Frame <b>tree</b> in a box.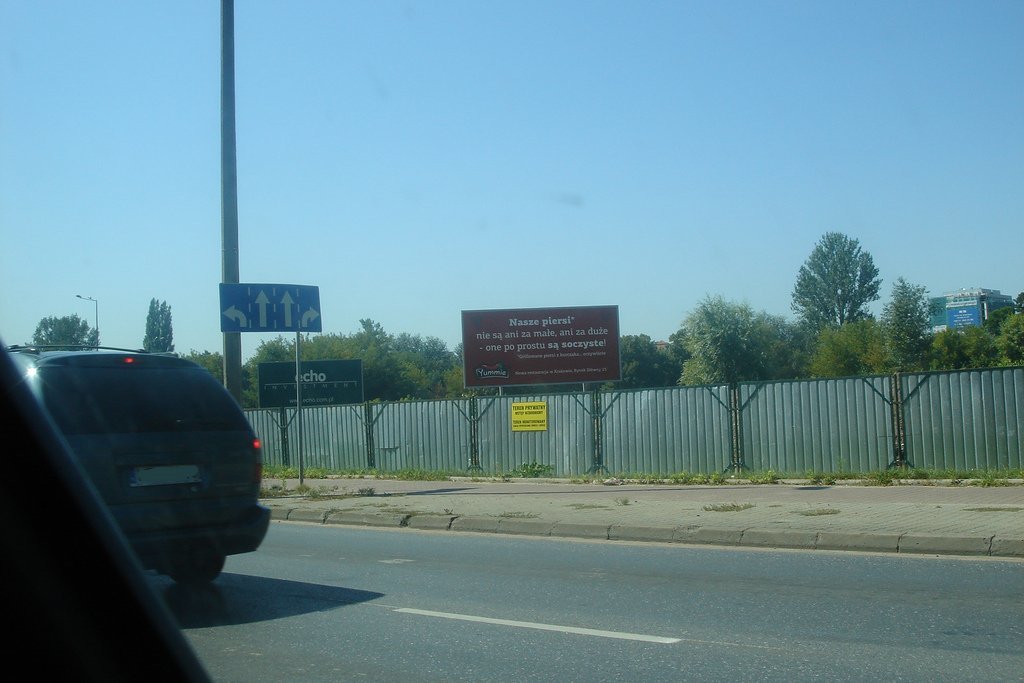
366/311/427/402.
